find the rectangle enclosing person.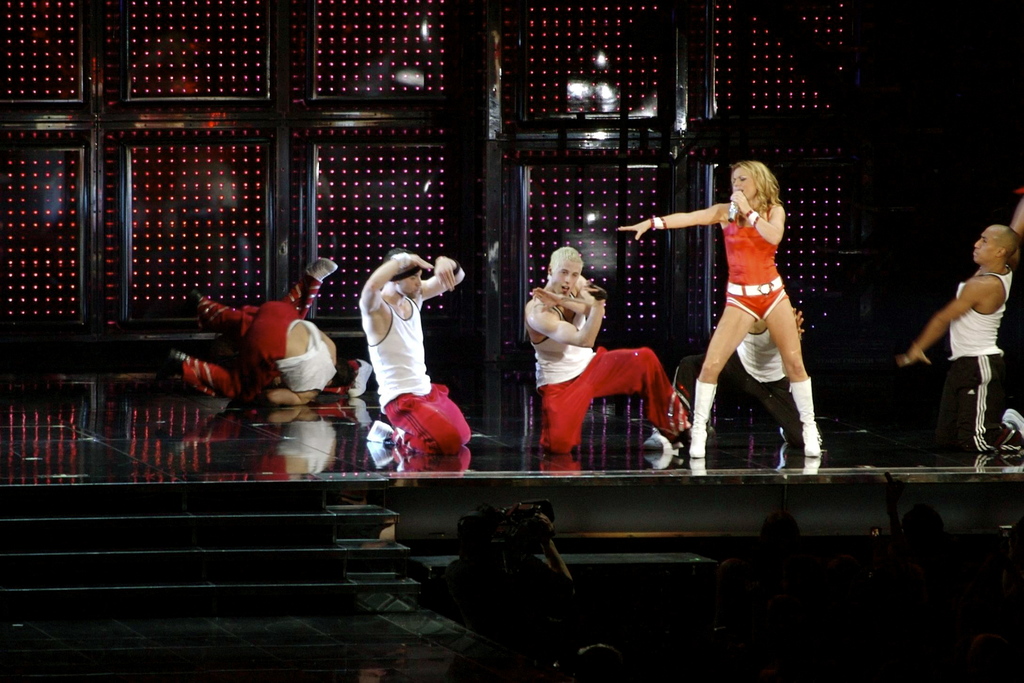
crop(524, 245, 691, 454).
